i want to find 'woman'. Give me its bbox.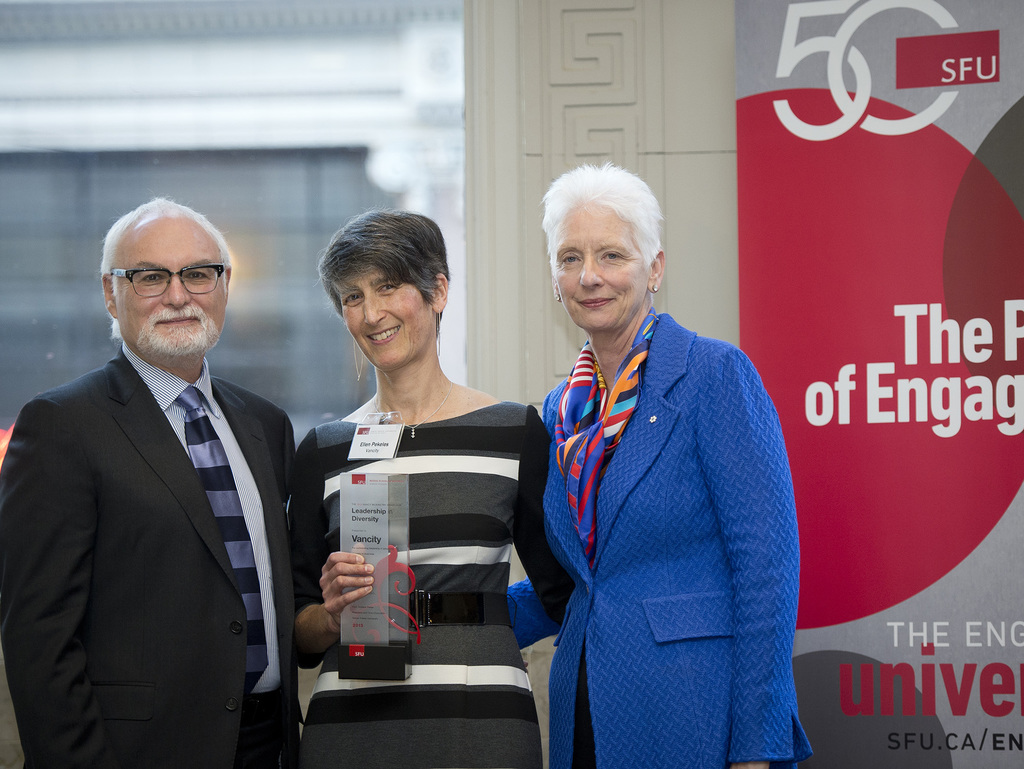
region(288, 211, 575, 768).
